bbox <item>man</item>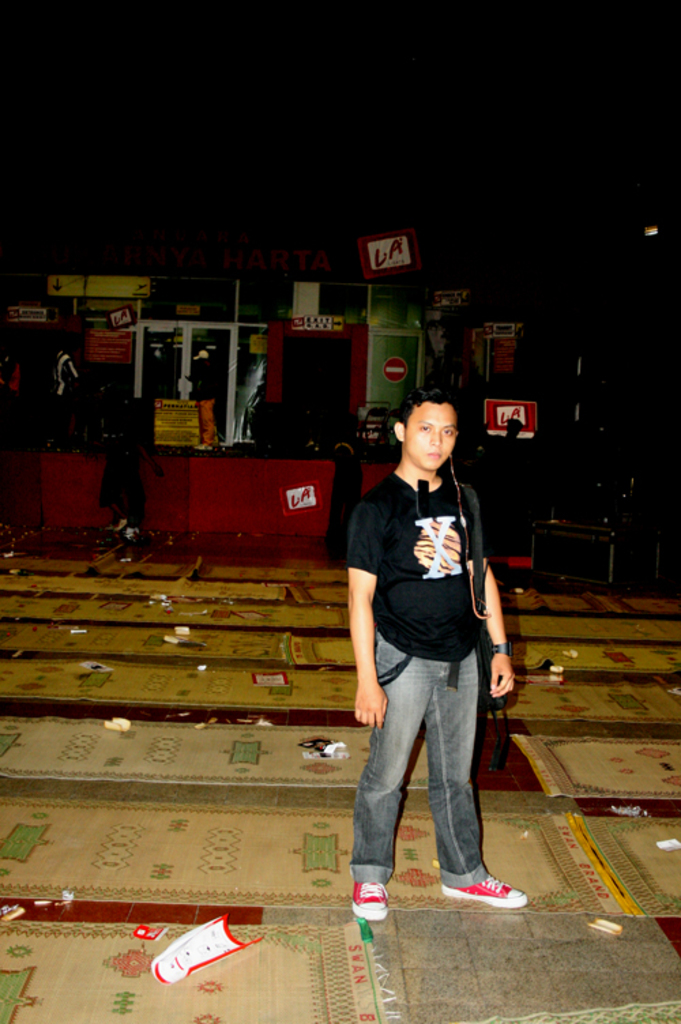
(331,387,522,916)
